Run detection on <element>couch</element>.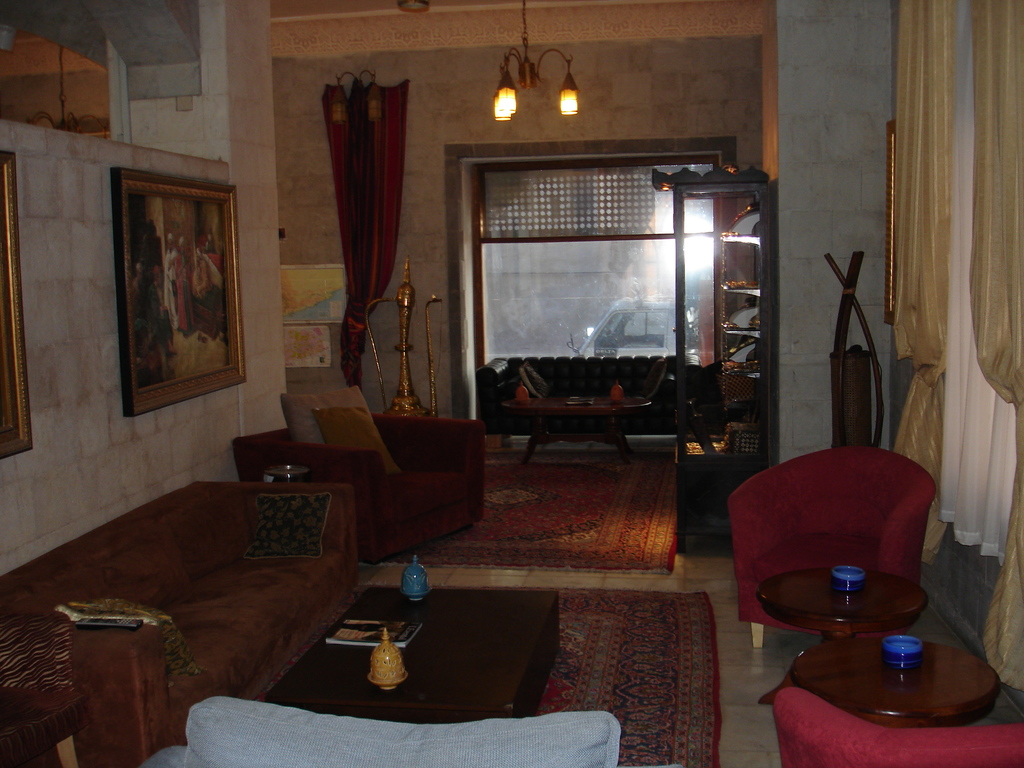
Result: (left=0, top=479, right=360, bottom=767).
